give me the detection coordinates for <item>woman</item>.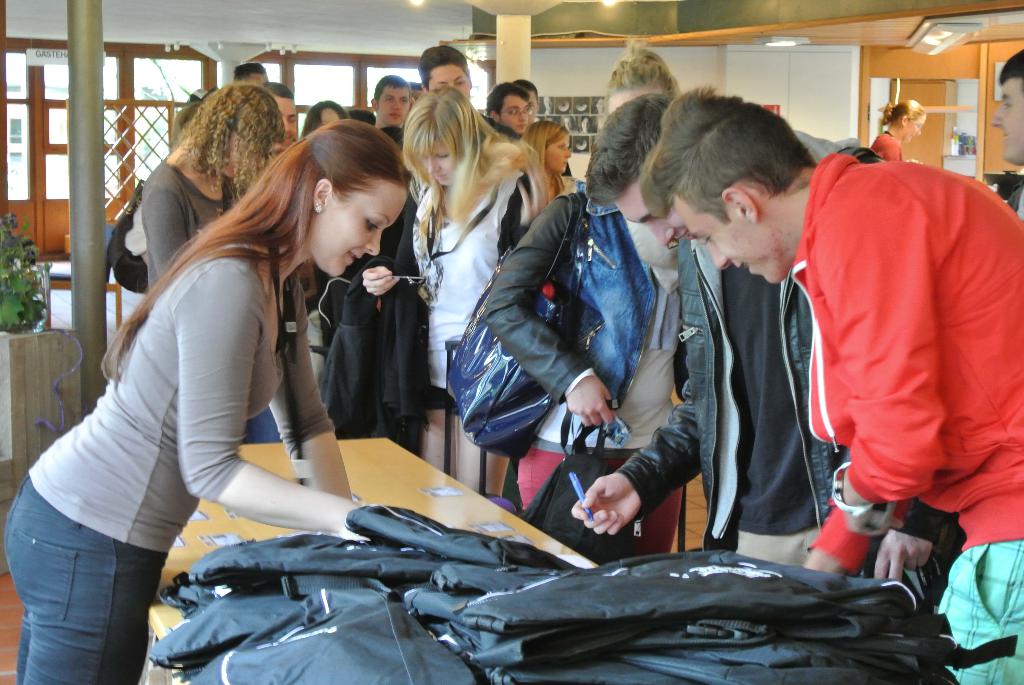
[515, 120, 580, 205].
